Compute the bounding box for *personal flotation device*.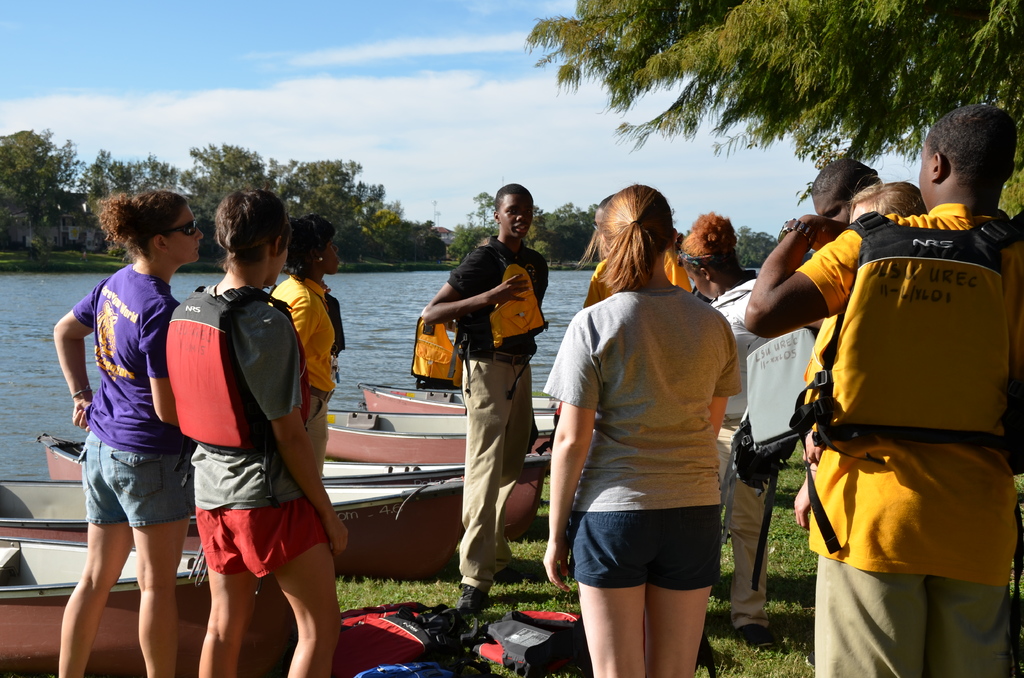
bbox=(775, 202, 1023, 561).
